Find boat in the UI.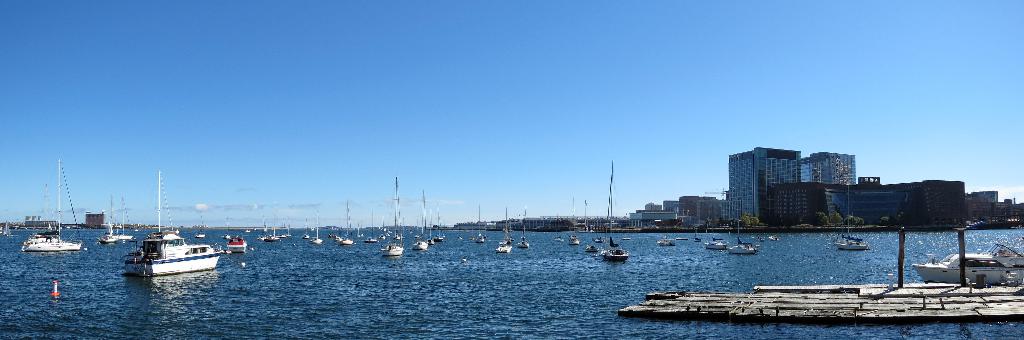
UI element at <box>118,218,225,278</box>.
